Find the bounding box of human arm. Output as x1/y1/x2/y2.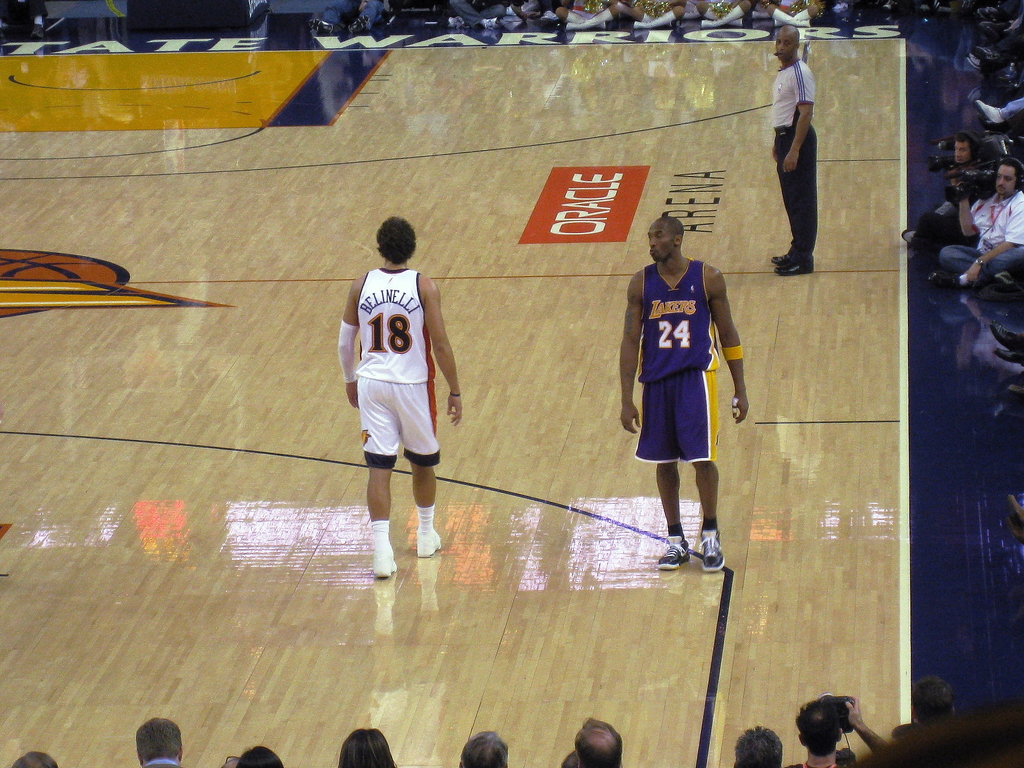
968/201/1023/285.
